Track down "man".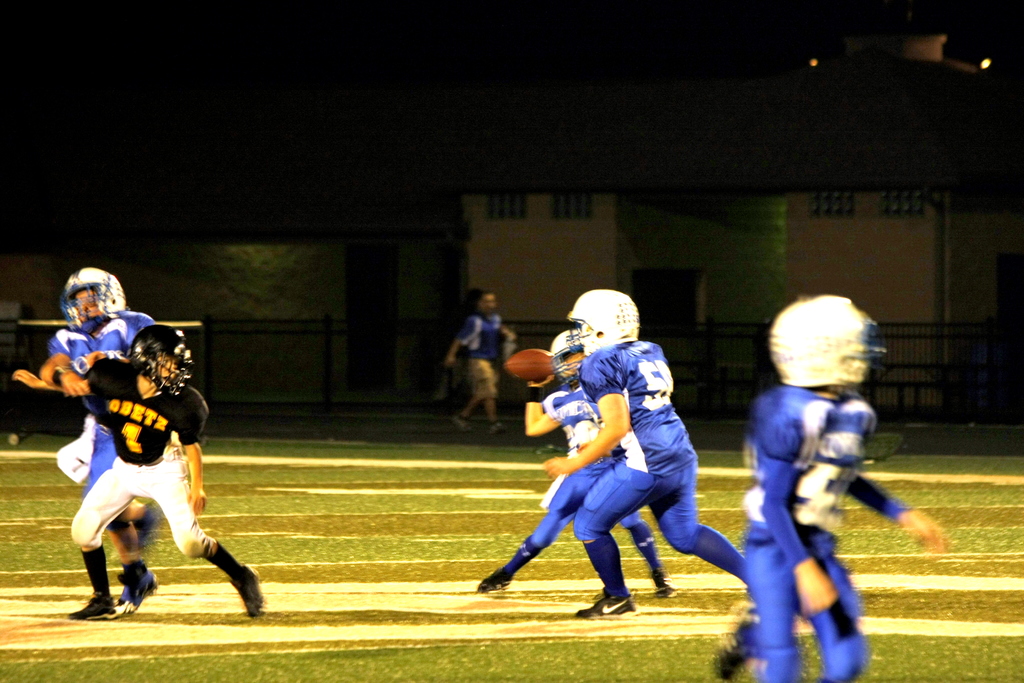
Tracked to (x1=444, y1=291, x2=506, y2=443).
